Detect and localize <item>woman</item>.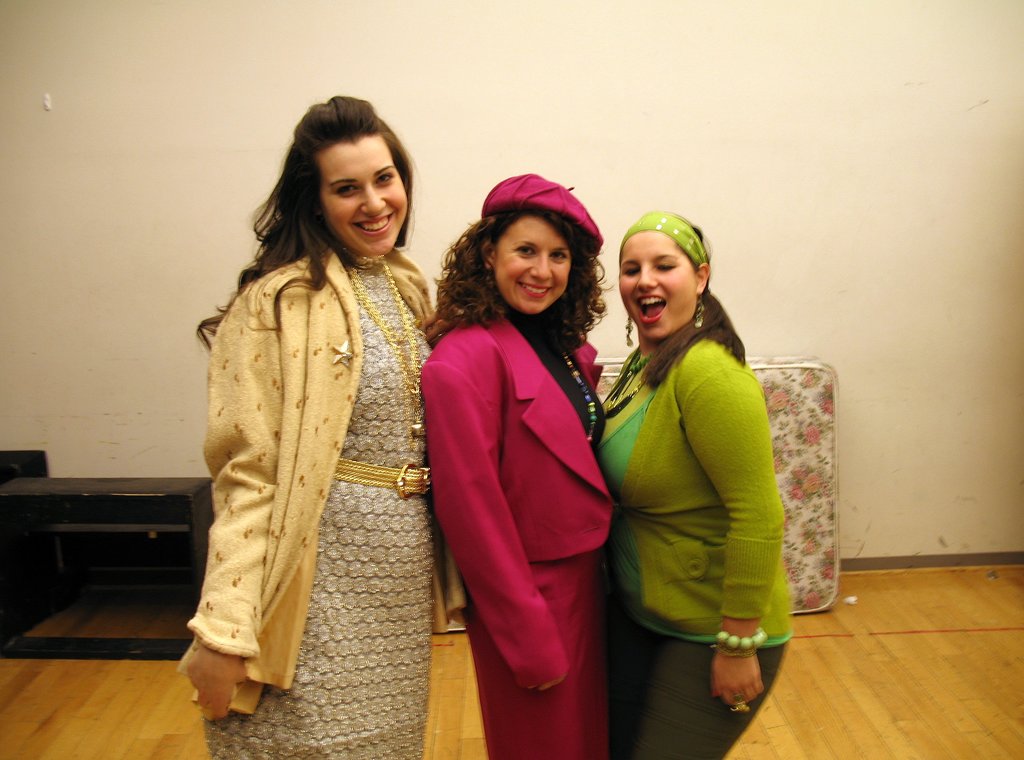
Localized at rect(420, 171, 626, 759).
